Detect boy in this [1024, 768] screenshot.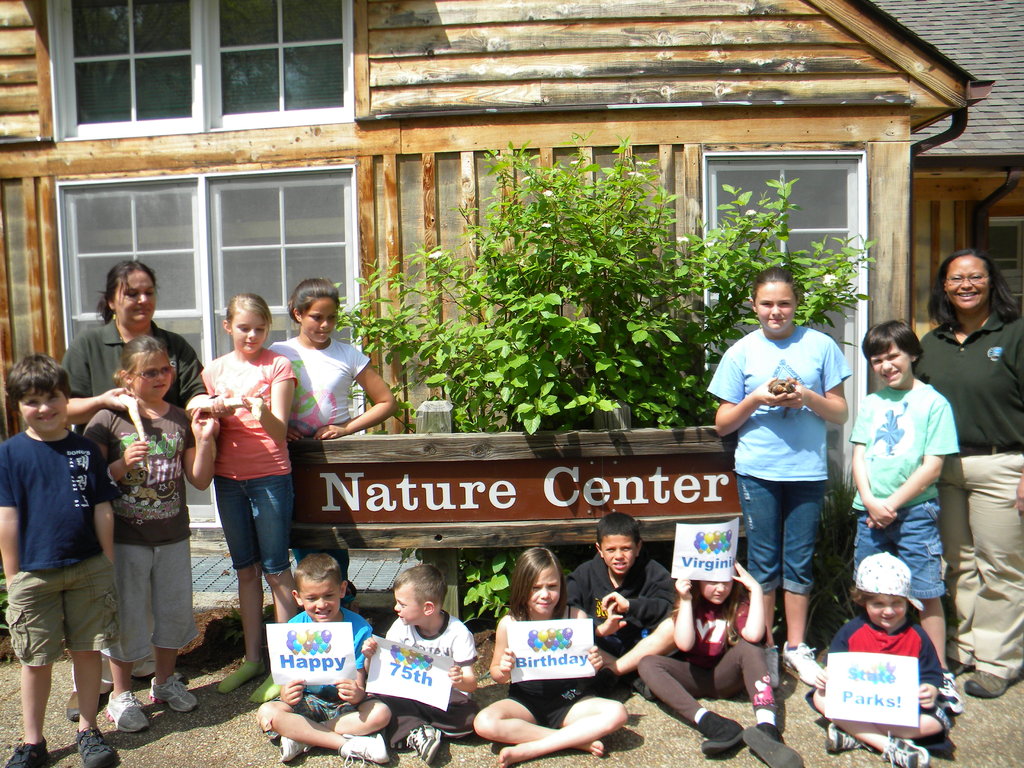
Detection: detection(818, 560, 953, 767).
